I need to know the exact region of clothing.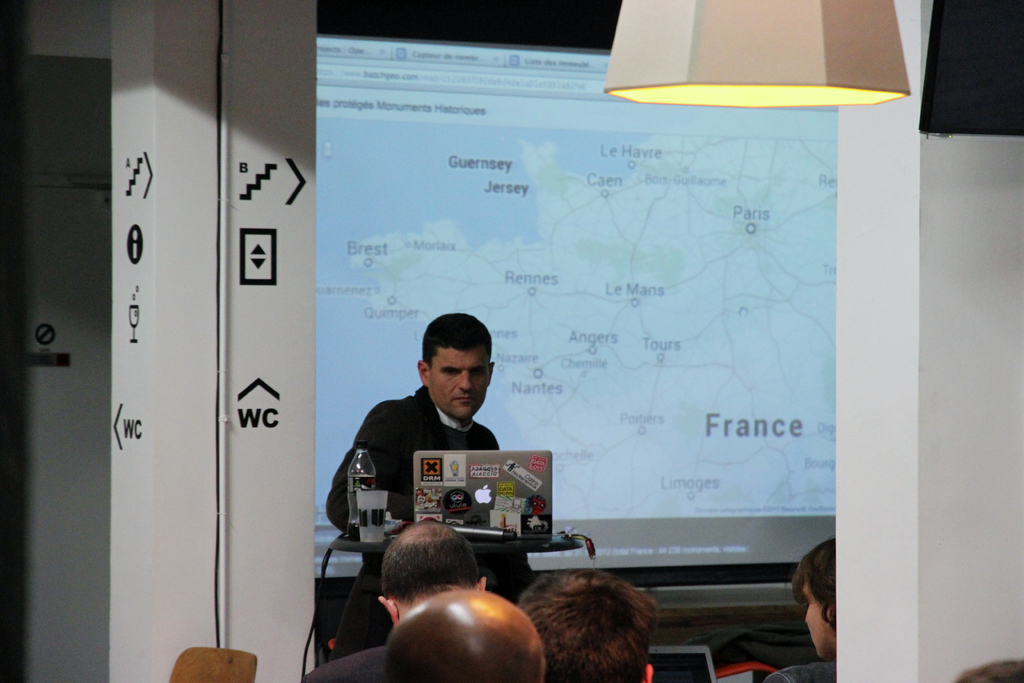
Region: region(326, 379, 540, 592).
